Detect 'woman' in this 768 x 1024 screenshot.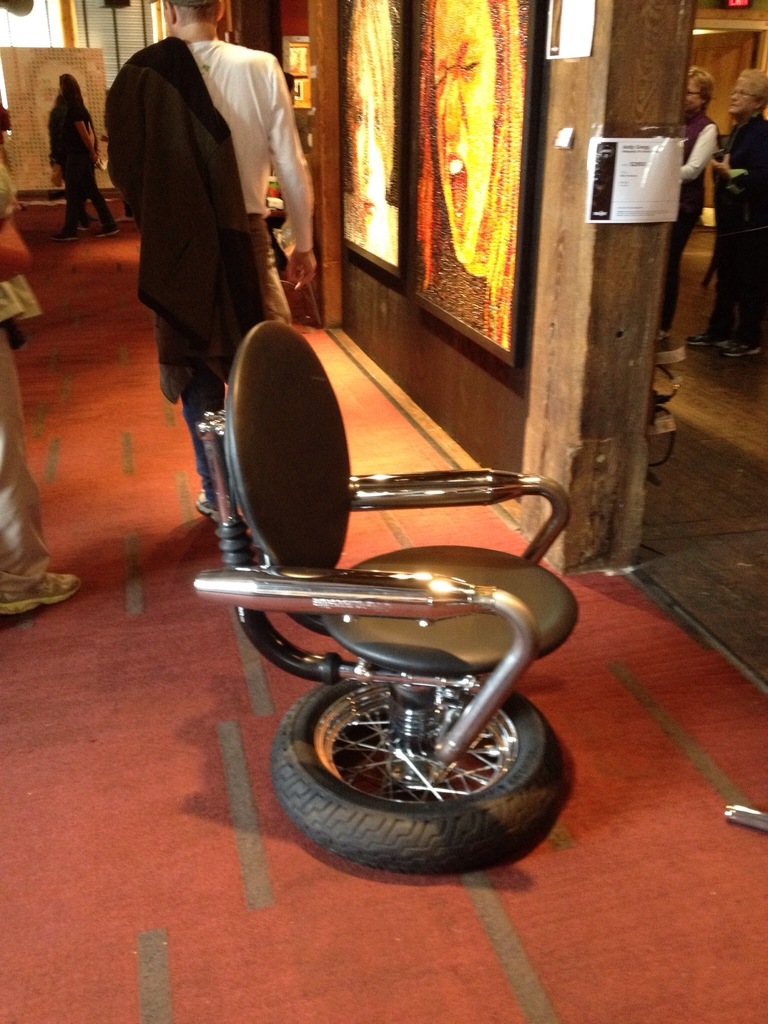
Detection: x1=655 y1=65 x2=721 y2=342.
